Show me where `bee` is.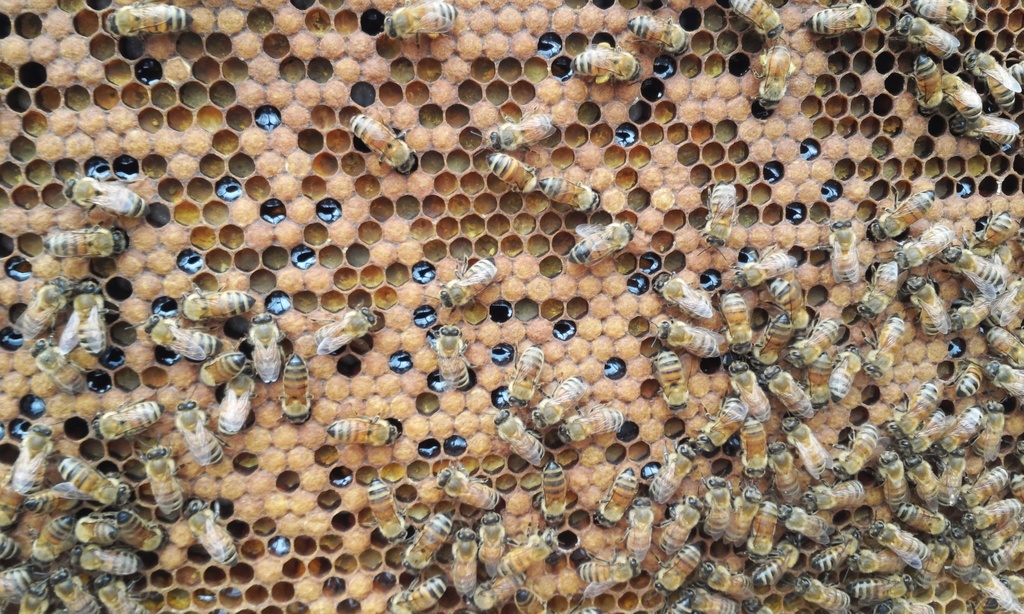
`bee` is at Rect(977, 537, 1021, 574).
